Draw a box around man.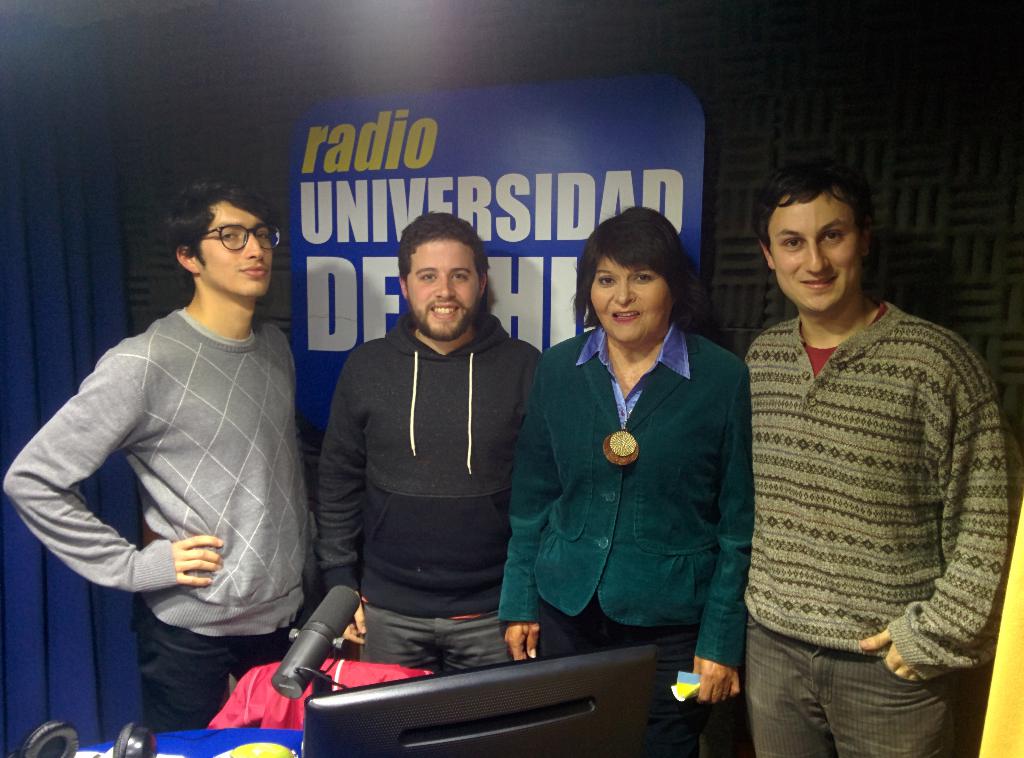
bbox=(31, 146, 334, 742).
